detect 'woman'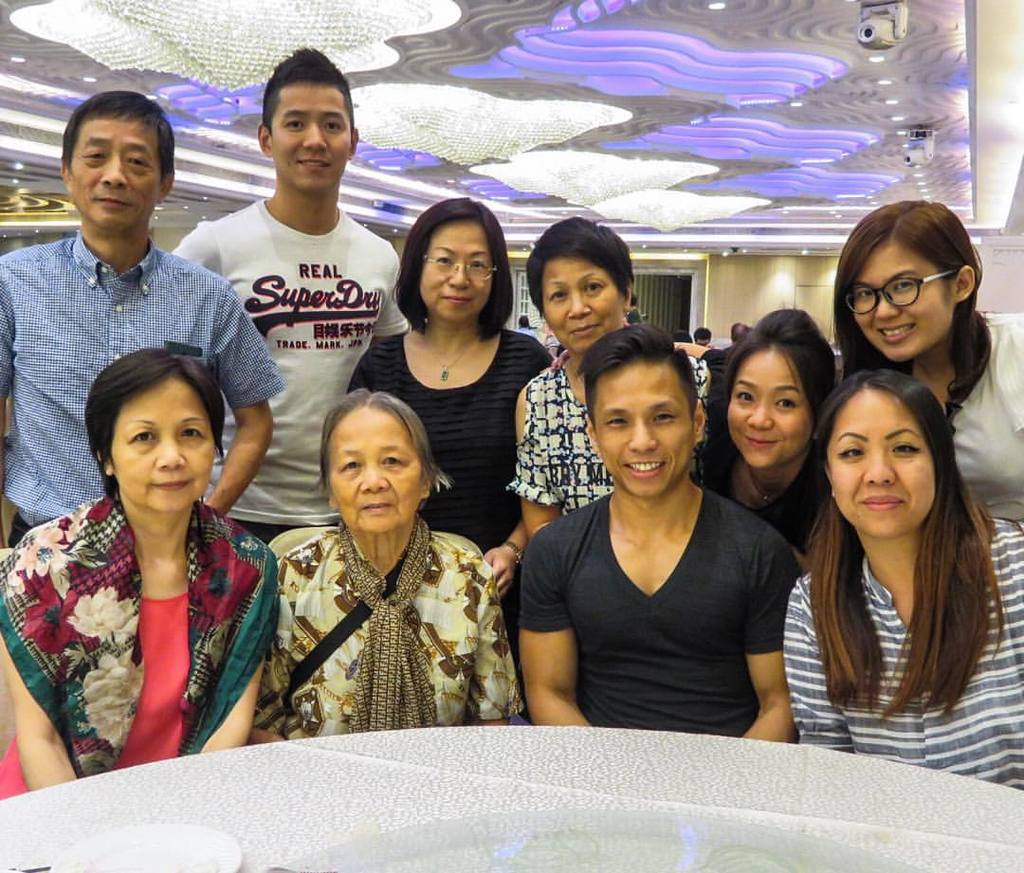
box=[704, 304, 839, 560]
